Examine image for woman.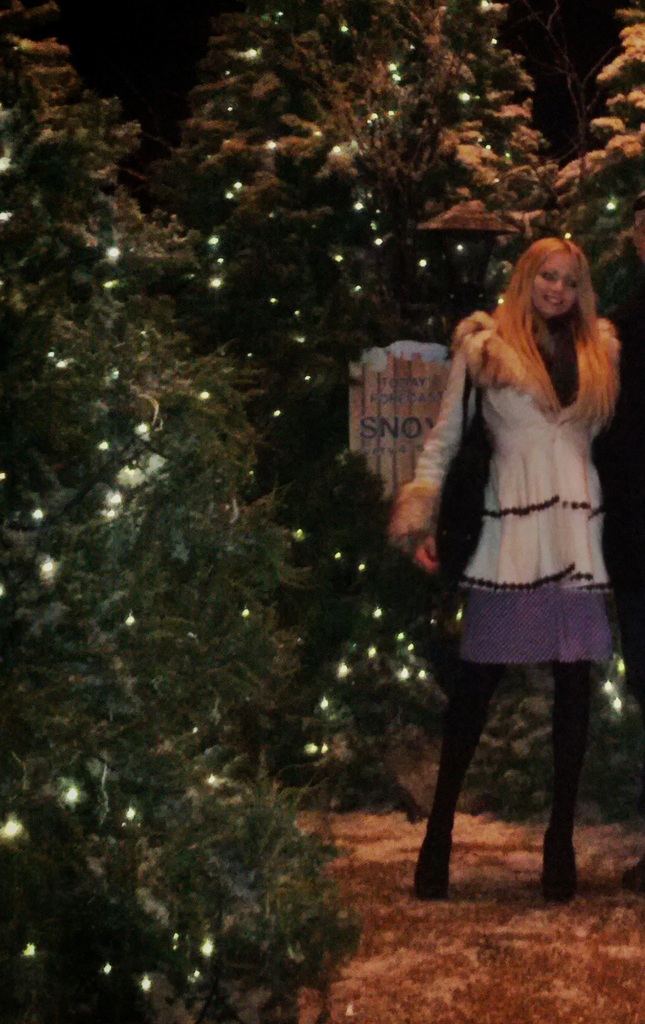
Examination result: (left=384, top=216, right=637, bottom=913).
